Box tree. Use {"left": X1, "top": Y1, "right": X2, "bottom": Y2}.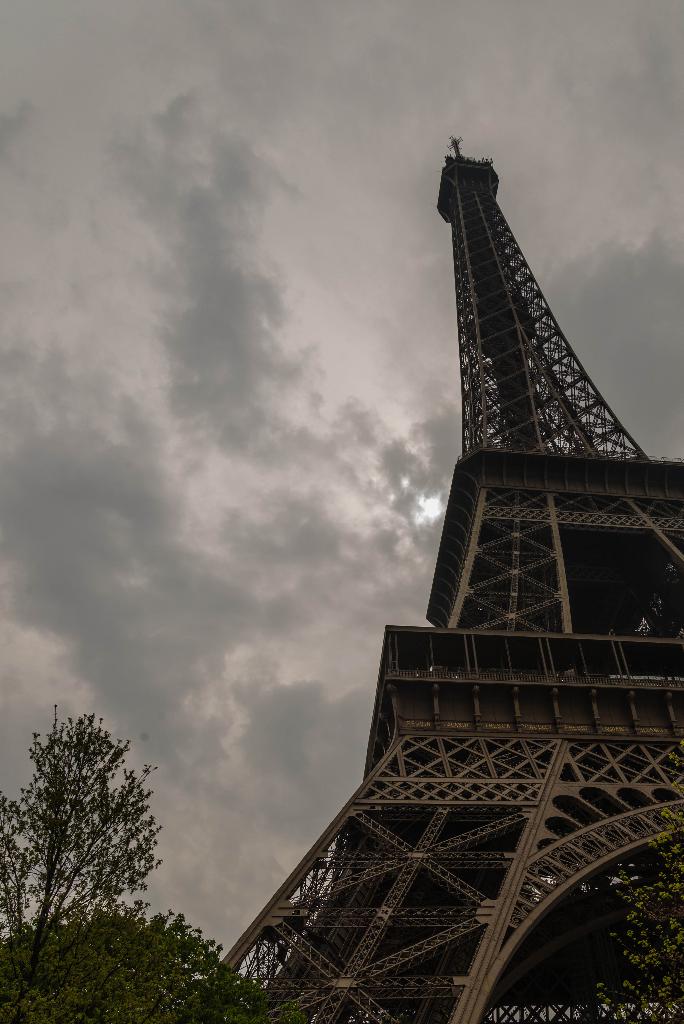
{"left": 13, "top": 694, "right": 170, "bottom": 983}.
